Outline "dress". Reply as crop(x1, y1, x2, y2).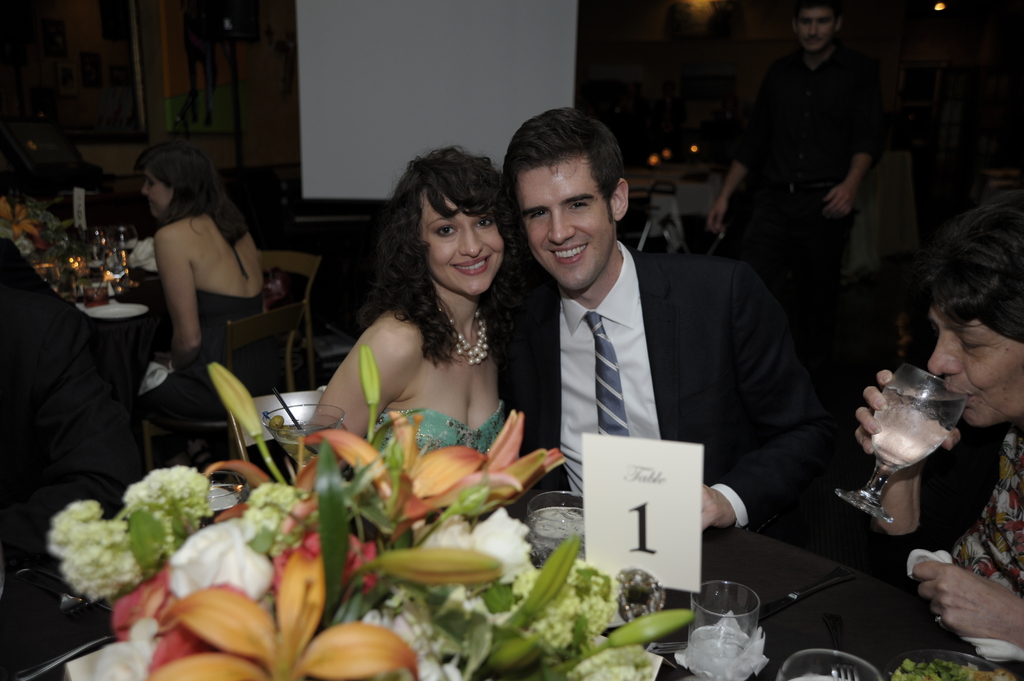
crop(378, 396, 505, 453).
